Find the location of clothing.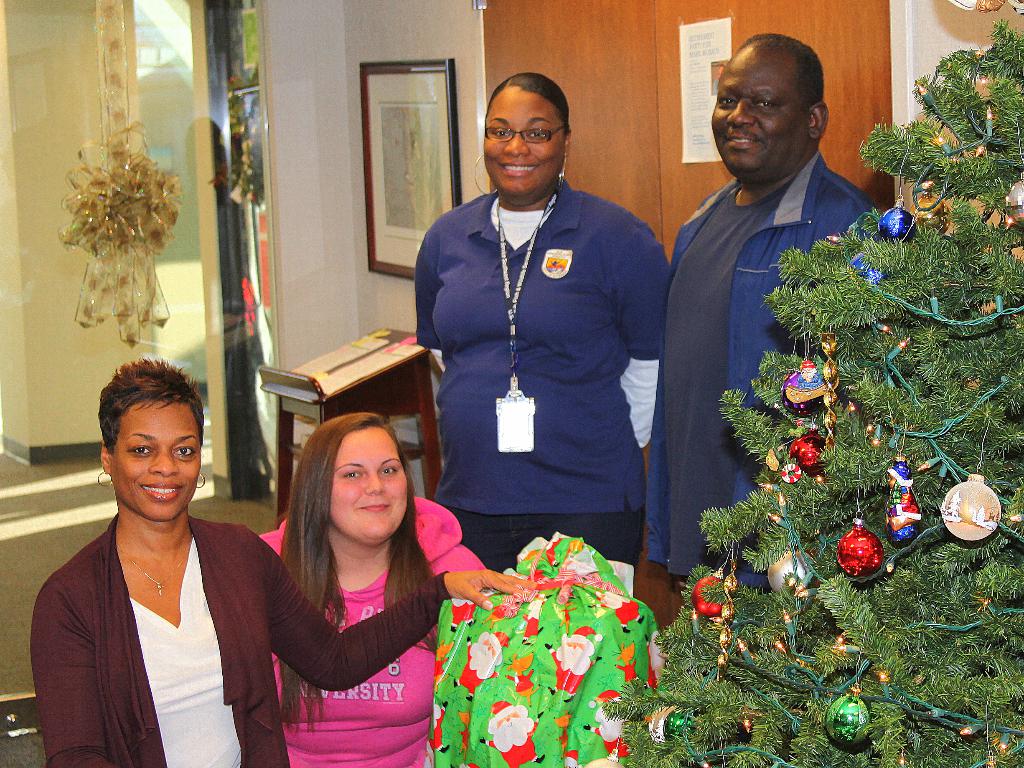
Location: l=403, t=179, r=679, b=605.
